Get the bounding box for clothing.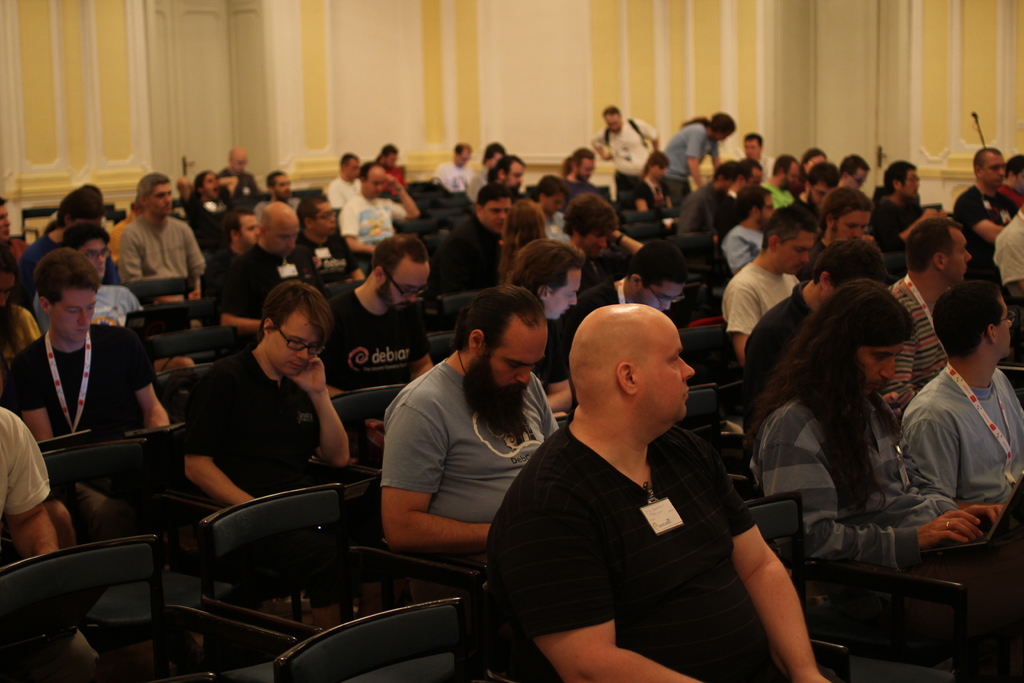
[220, 165, 273, 220].
